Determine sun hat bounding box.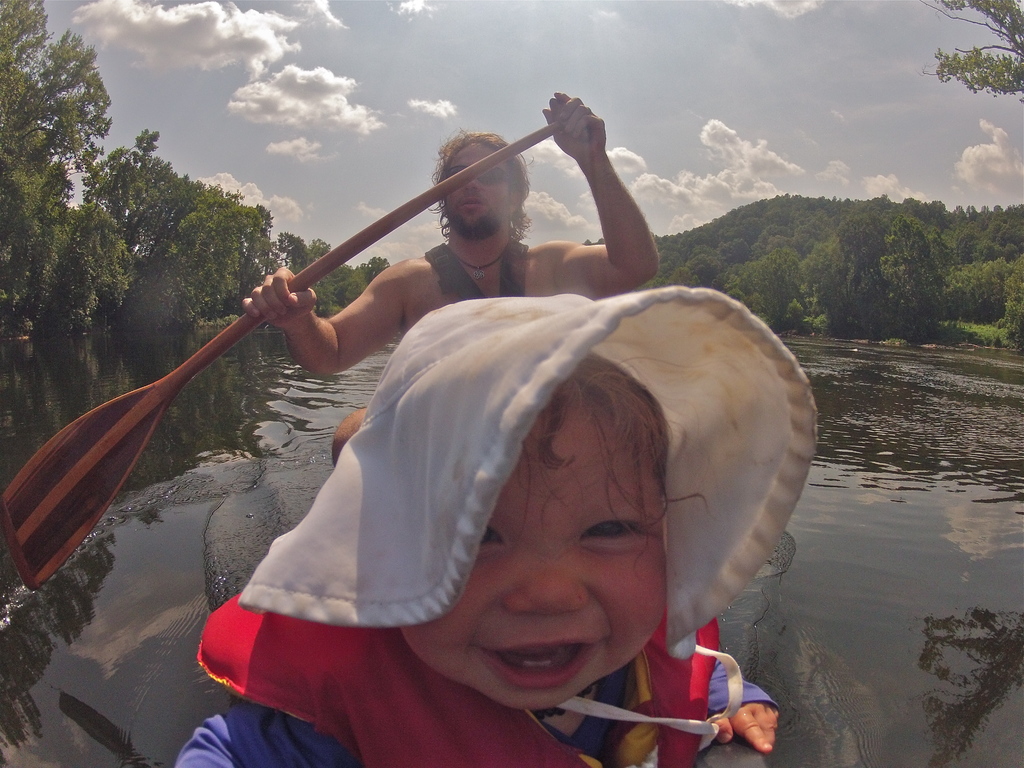
Determined: bbox=[237, 291, 821, 767].
